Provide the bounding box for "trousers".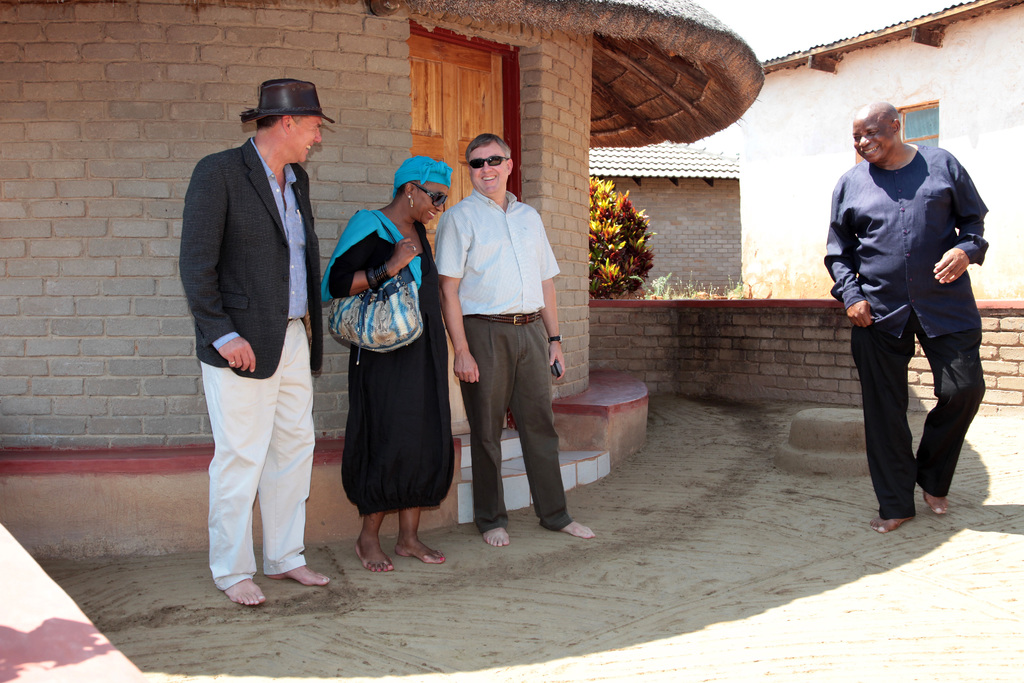
detection(460, 314, 572, 536).
